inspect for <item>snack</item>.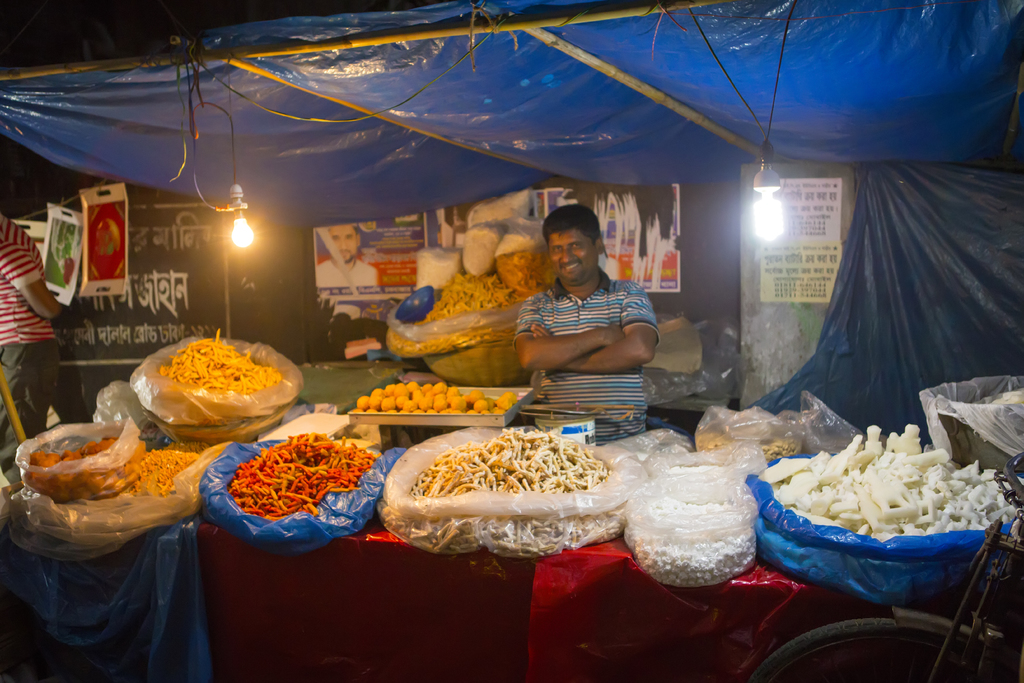
Inspection: x1=631 y1=443 x2=764 y2=617.
